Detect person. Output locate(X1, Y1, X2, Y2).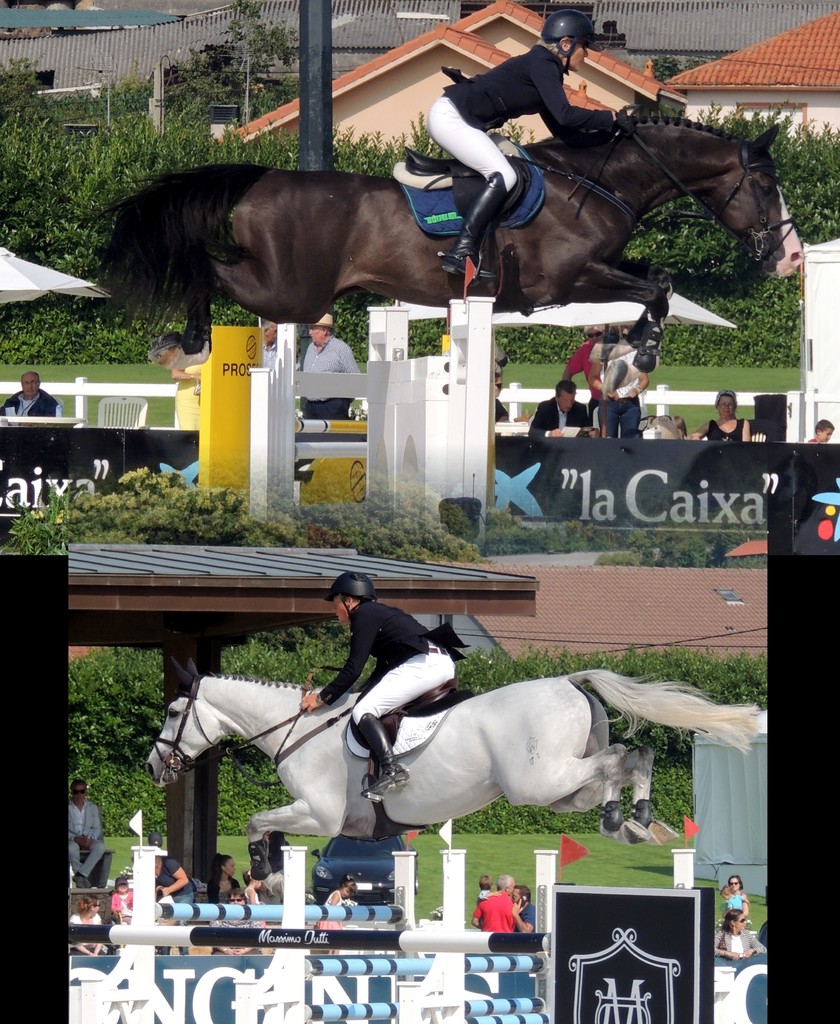
locate(423, 4, 633, 283).
